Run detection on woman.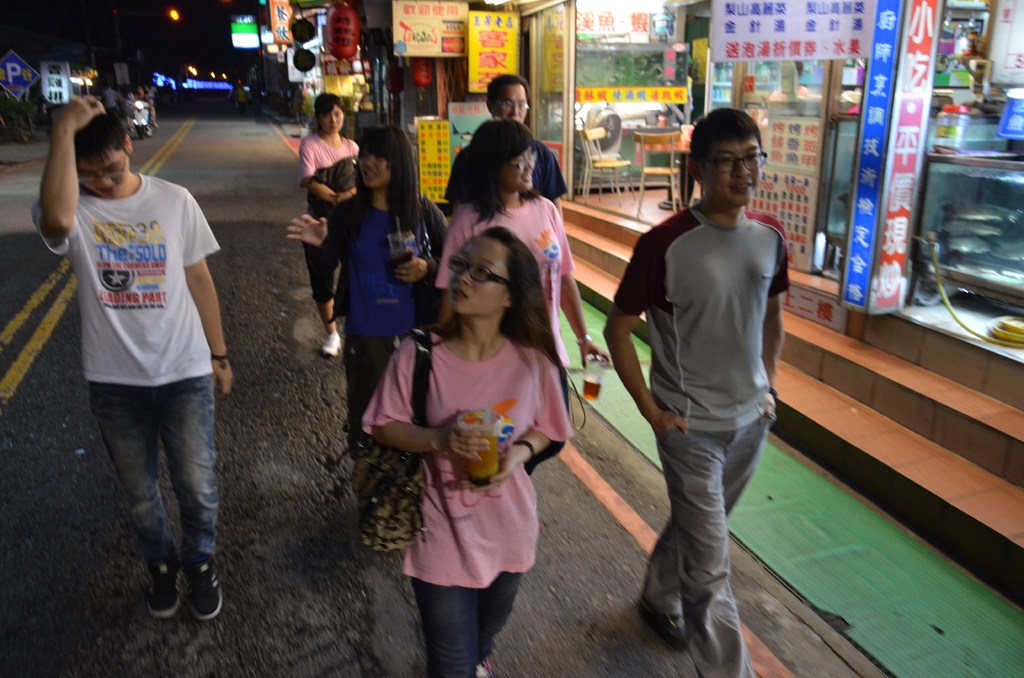
Result: select_region(279, 123, 447, 466).
